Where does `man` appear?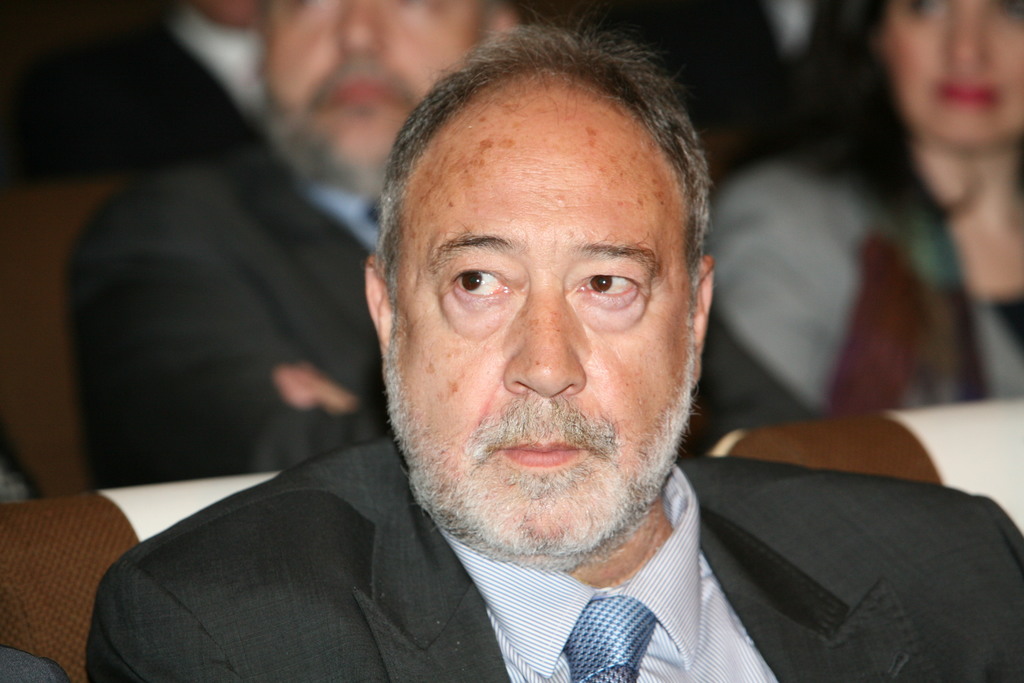
Appears at [59,0,819,495].
